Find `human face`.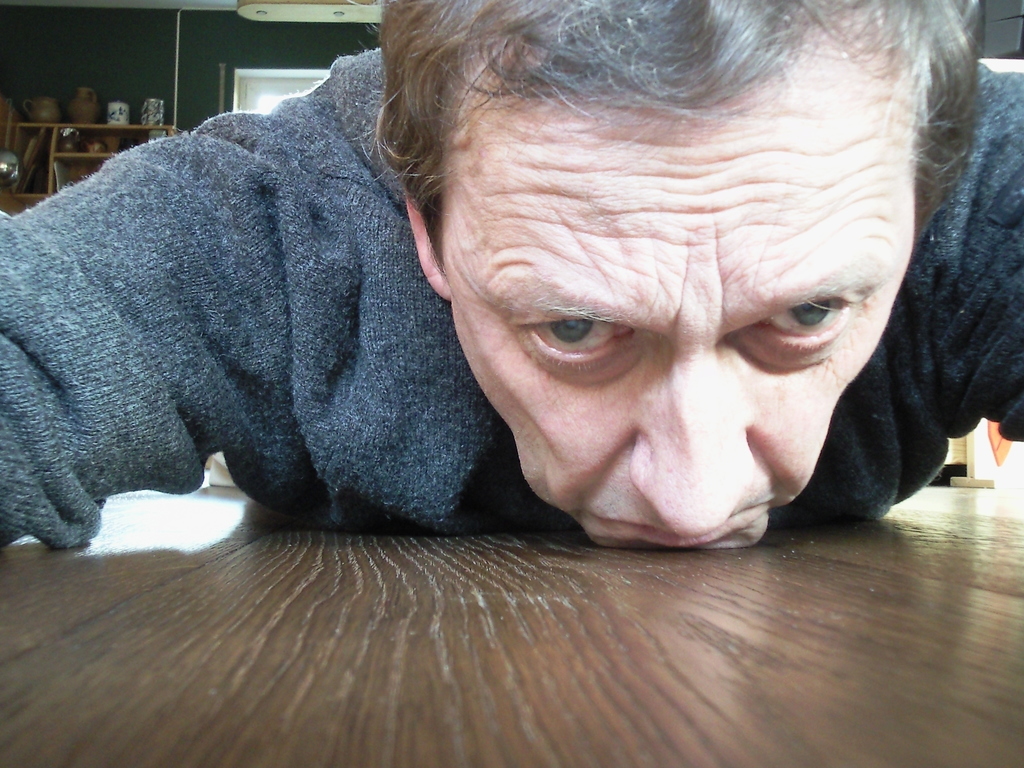
(left=423, top=67, right=936, bottom=568).
